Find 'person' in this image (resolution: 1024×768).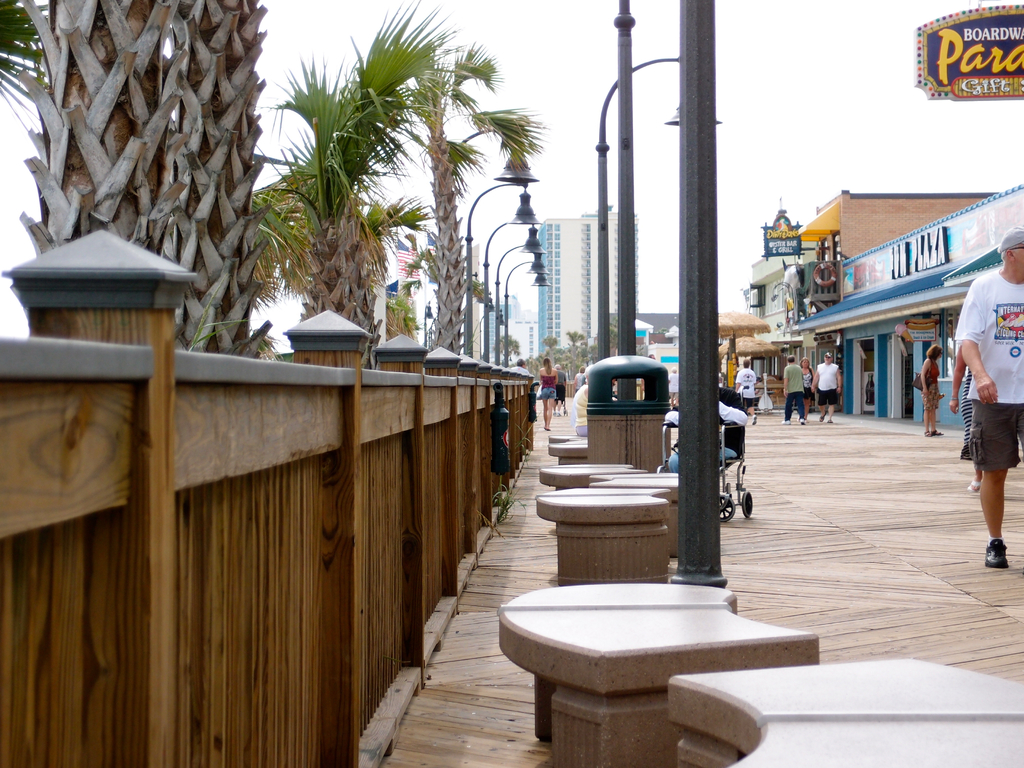
bbox=(790, 355, 817, 424).
